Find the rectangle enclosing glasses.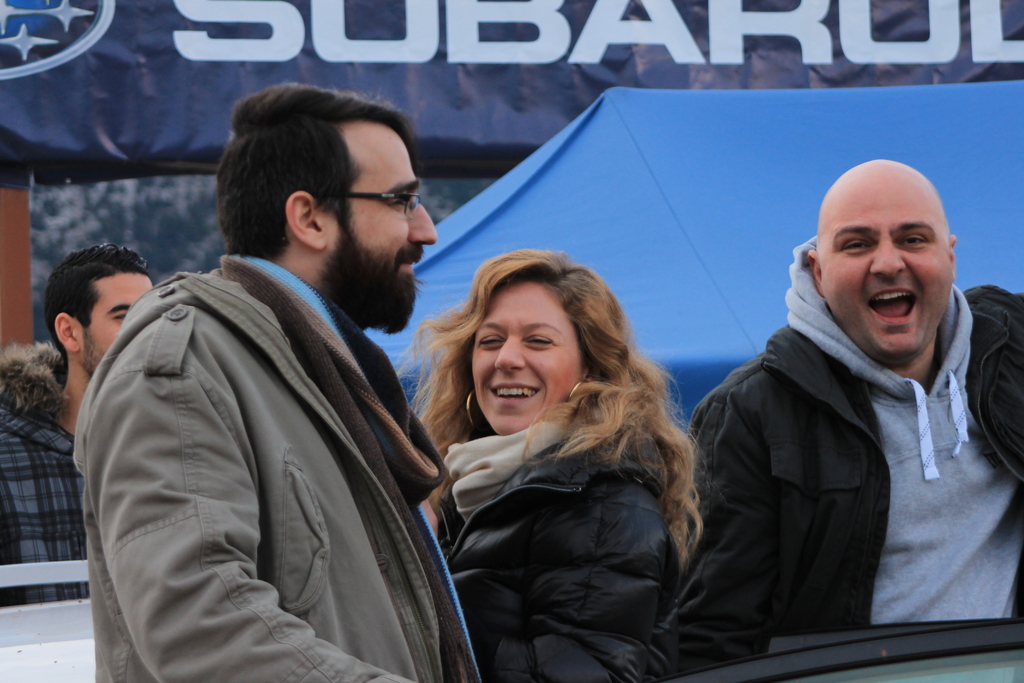
<region>340, 190, 425, 218</region>.
